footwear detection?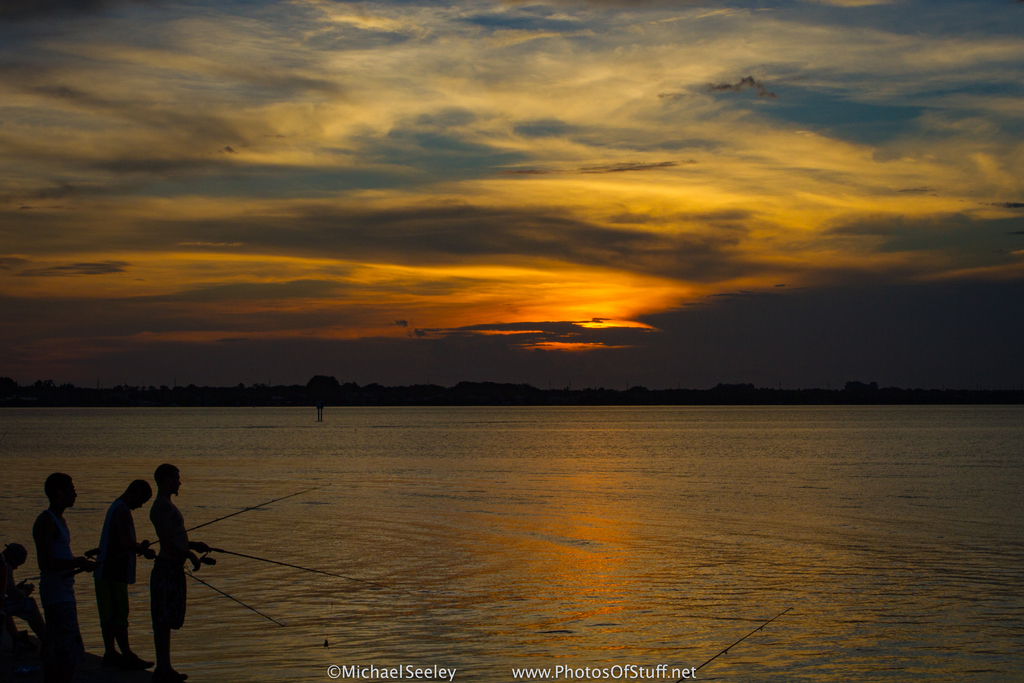
<bbox>104, 651, 136, 664</bbox>
